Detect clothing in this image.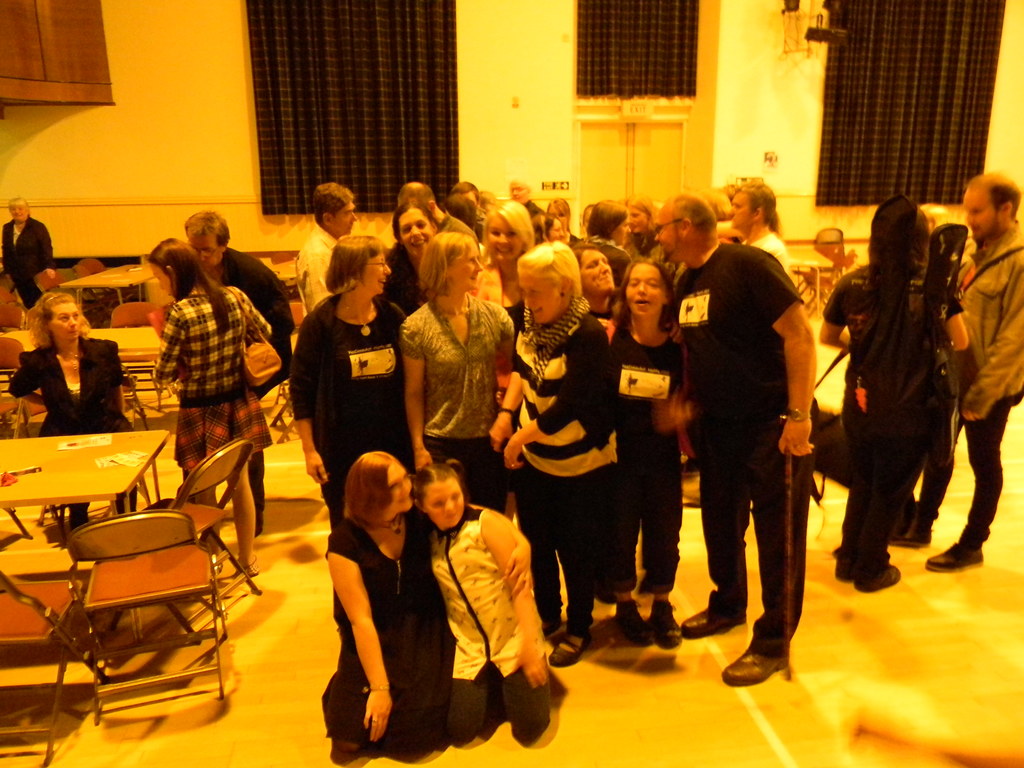
Detection: (x1=0, y1=220, x2=50, y2=308).
